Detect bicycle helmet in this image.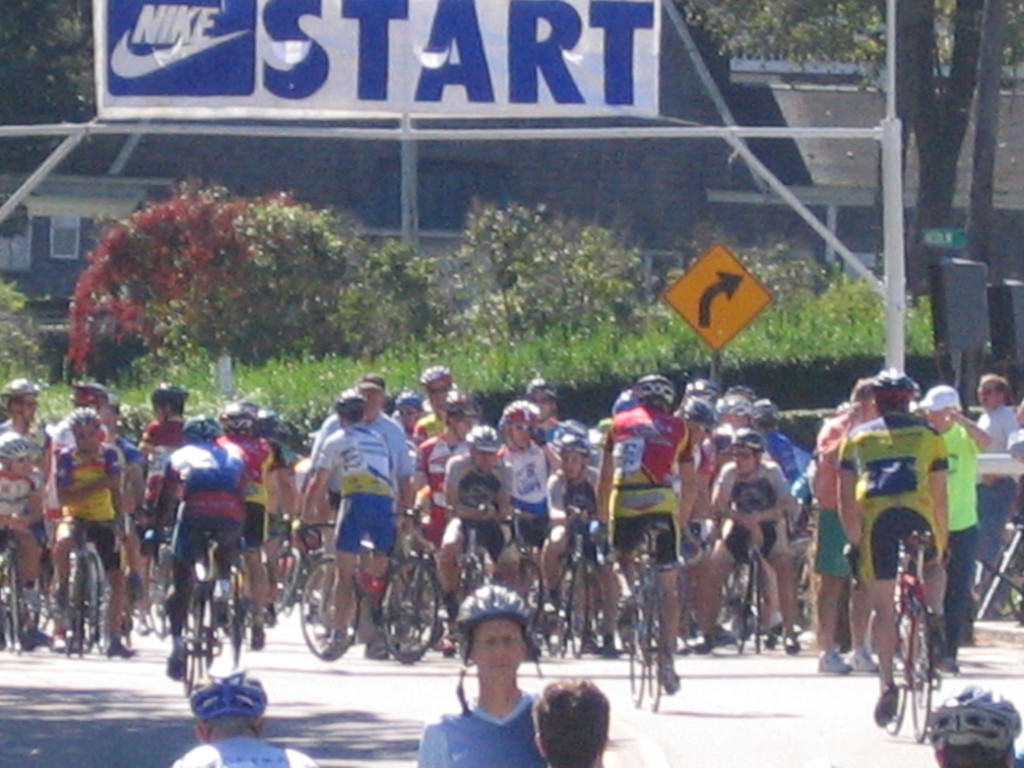
Detection: [x1=752, y1=402, x2=779, y2=420].
